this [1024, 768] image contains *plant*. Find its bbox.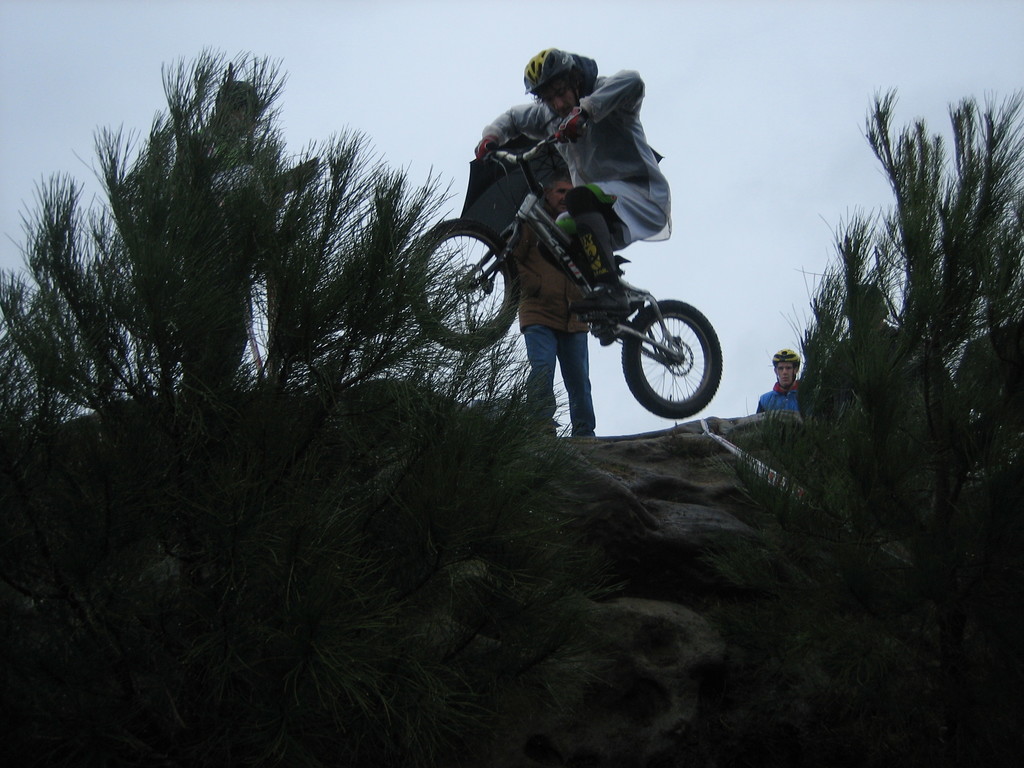
crop(787, 60, 1014, 689).
